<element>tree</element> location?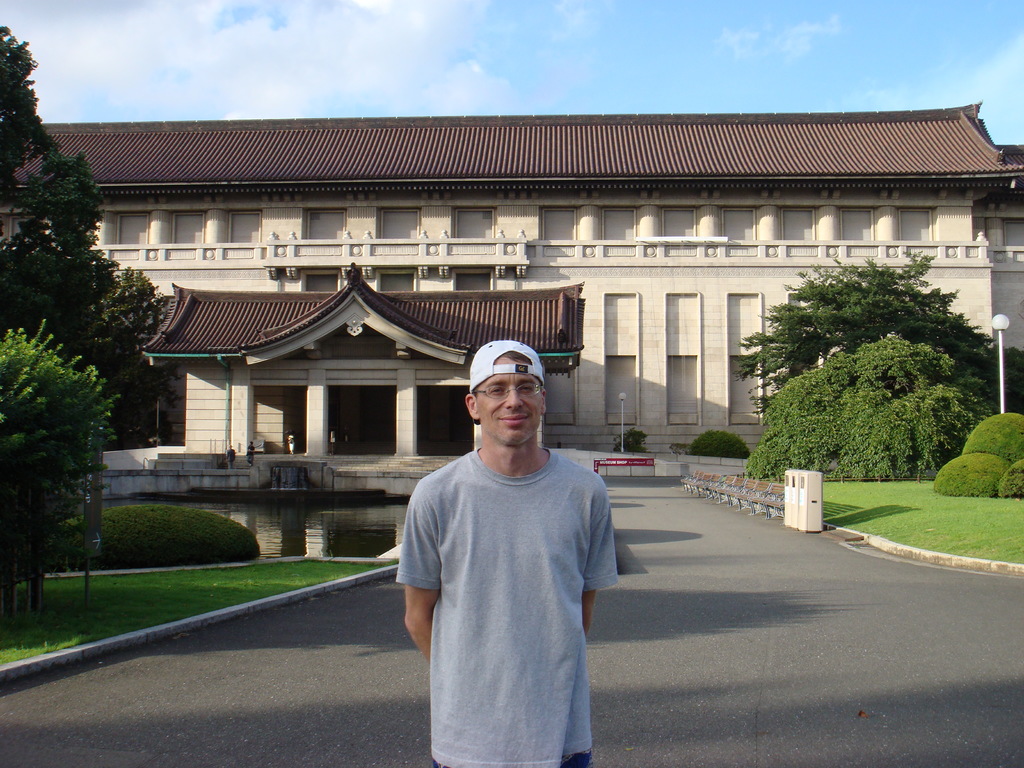
Rect(0, 12, 168, 623)
